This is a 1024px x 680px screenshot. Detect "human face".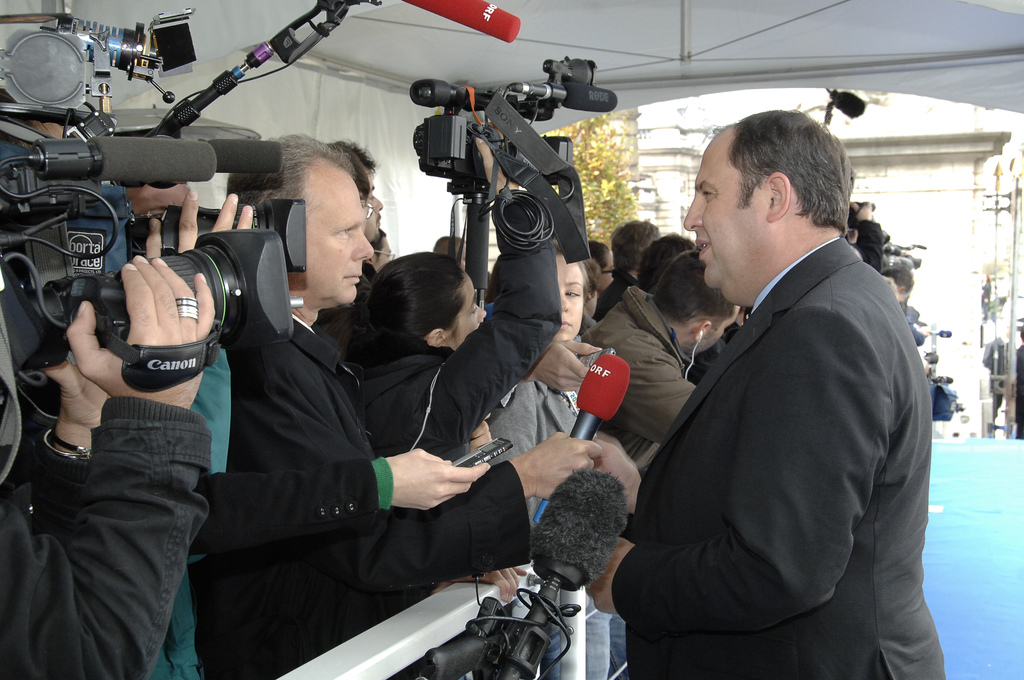
[128, 184, 191, 215].
